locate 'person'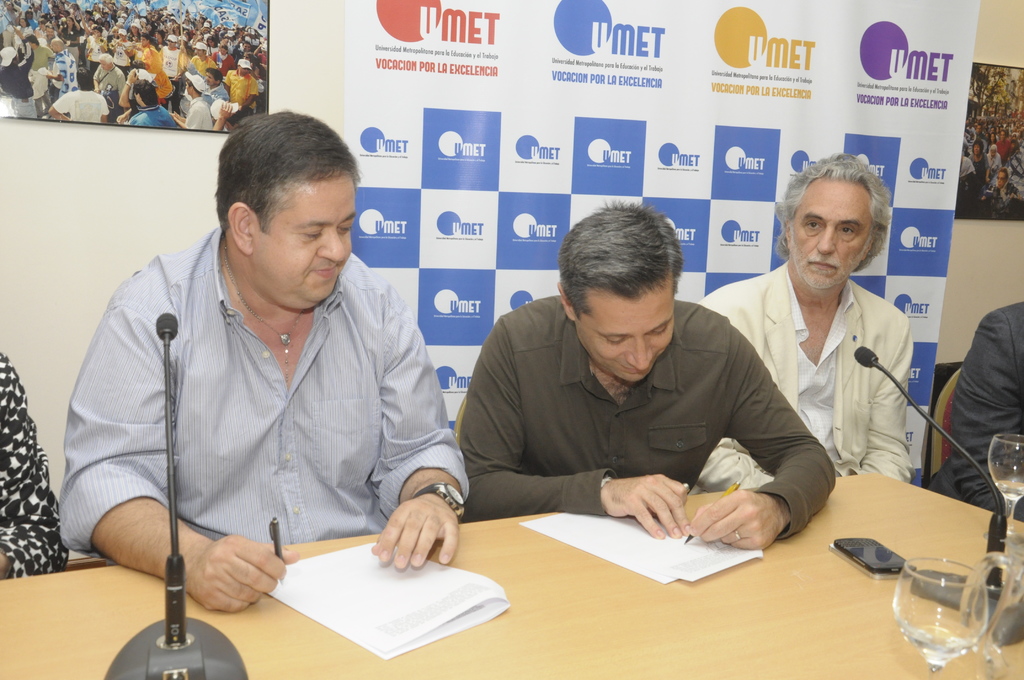
[left=456, top=205, right=838, bottom=559]
